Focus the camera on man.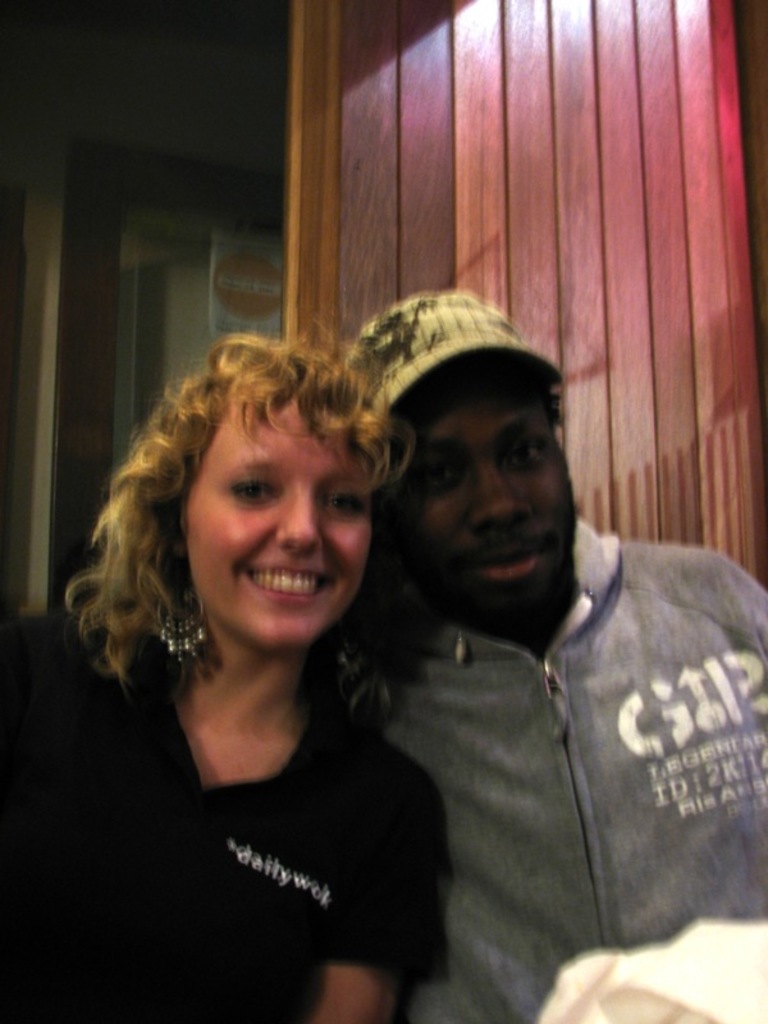
Focus region: pyautogui.locateOnScreen(321, 278, 765, 1023).
